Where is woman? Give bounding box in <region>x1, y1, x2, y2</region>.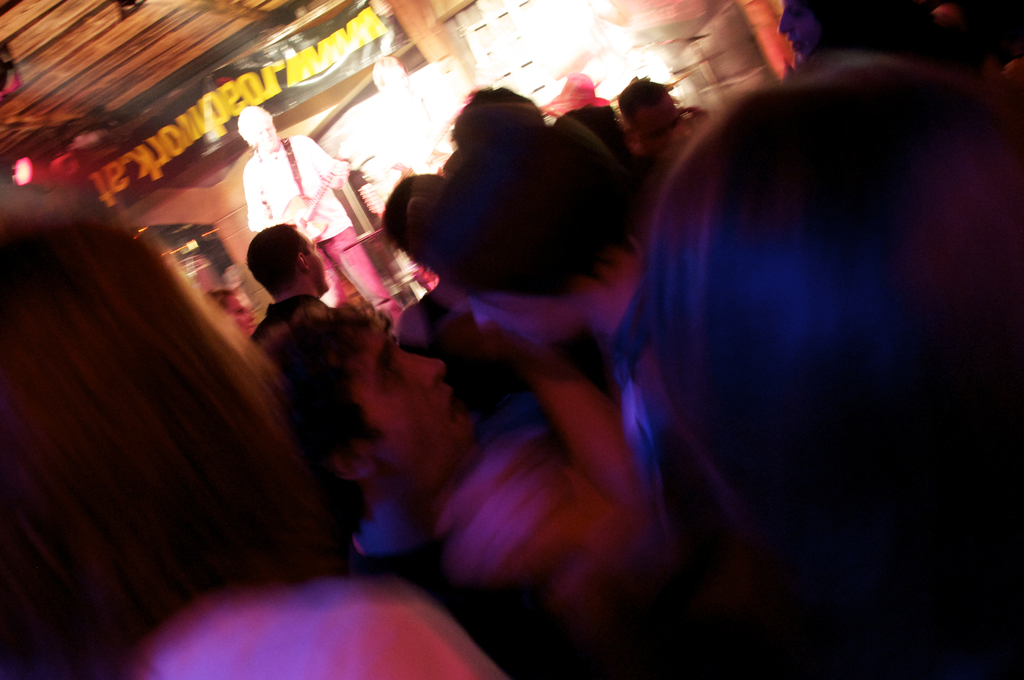
<region>0, 191, 504, 679</region>.
